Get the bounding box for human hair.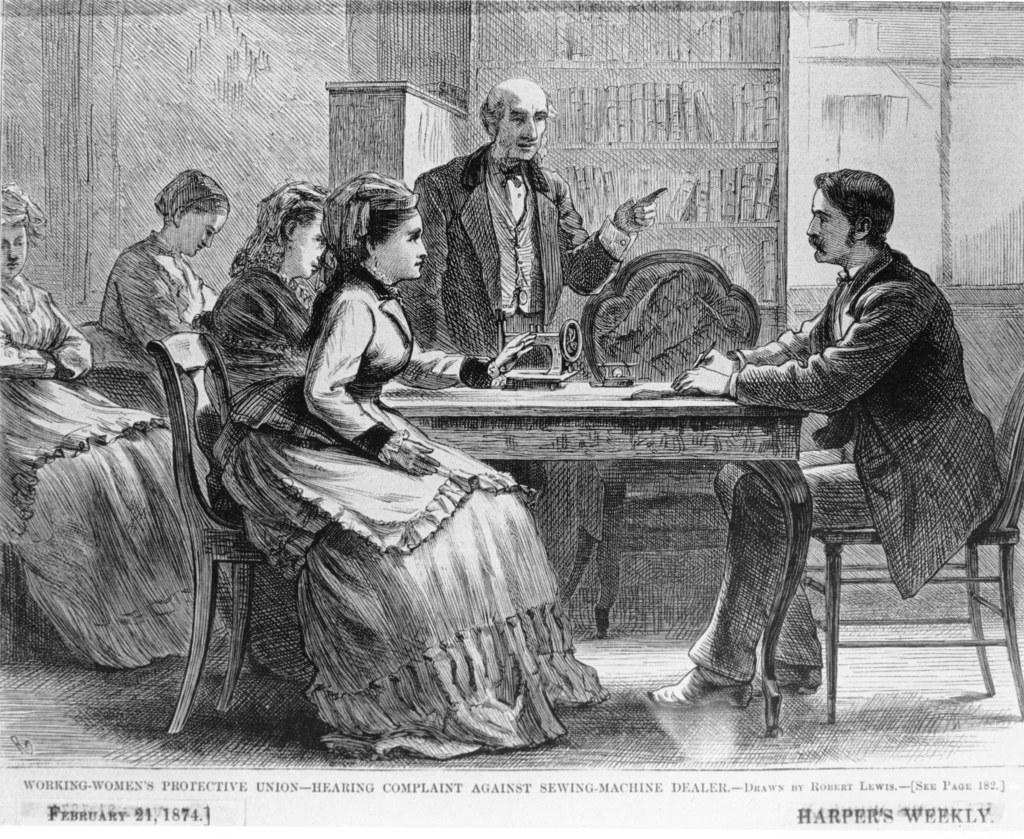
(x1=815, y1=169, x2=898, y2=250).
